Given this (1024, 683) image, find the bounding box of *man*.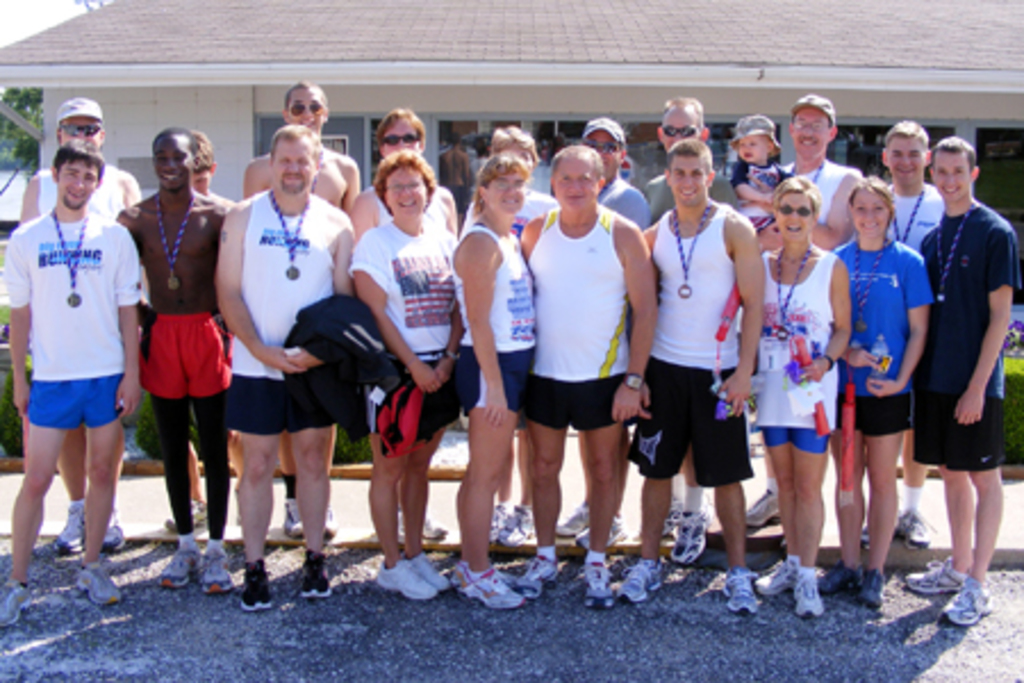
select_region(18, 96, 141, 562).
